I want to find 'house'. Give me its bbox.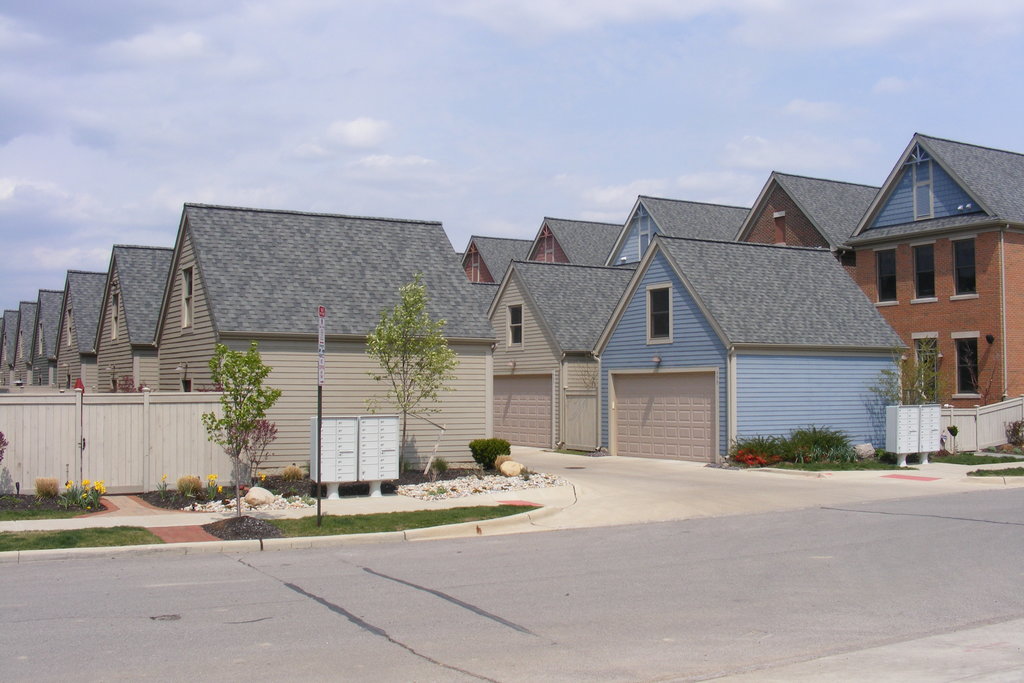
<box>8,297,34,385</box>.
